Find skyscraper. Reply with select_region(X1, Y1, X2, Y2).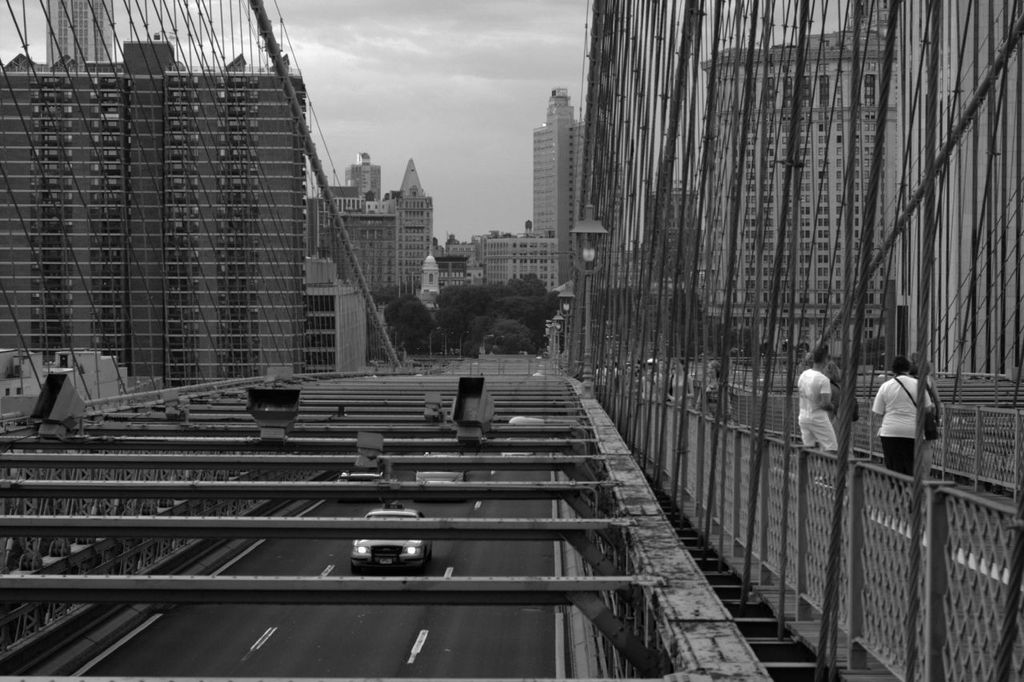
select_region(44, 0, 122, 78).
